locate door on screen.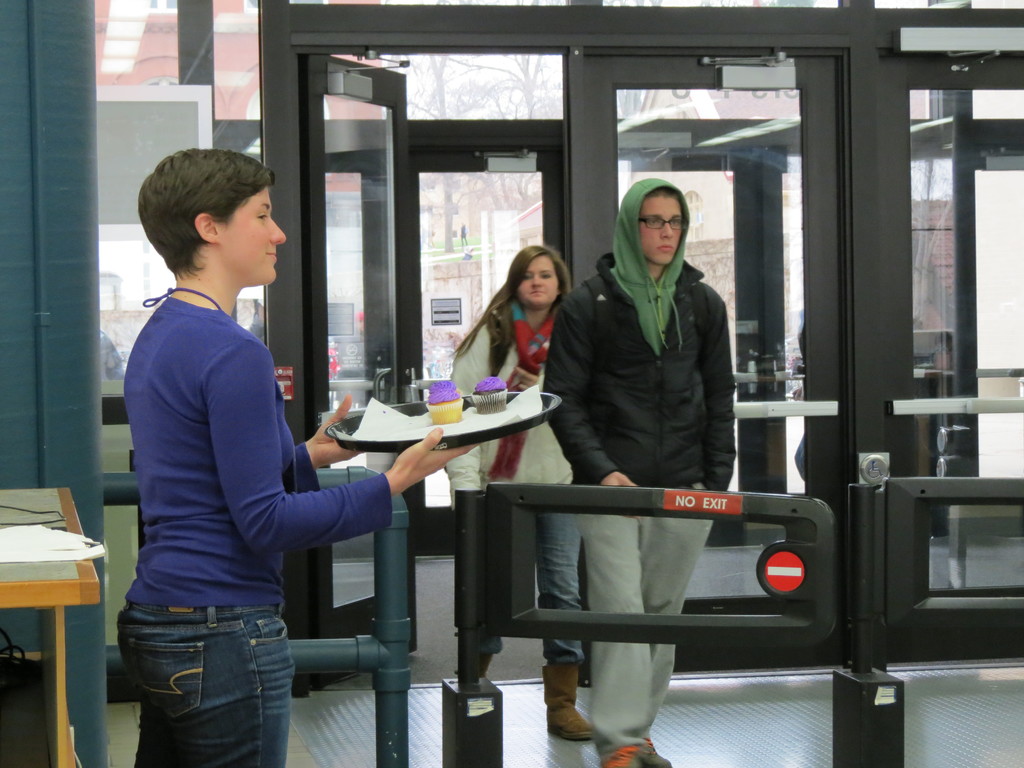
On screen at box=[561, 53, 843, 687].
